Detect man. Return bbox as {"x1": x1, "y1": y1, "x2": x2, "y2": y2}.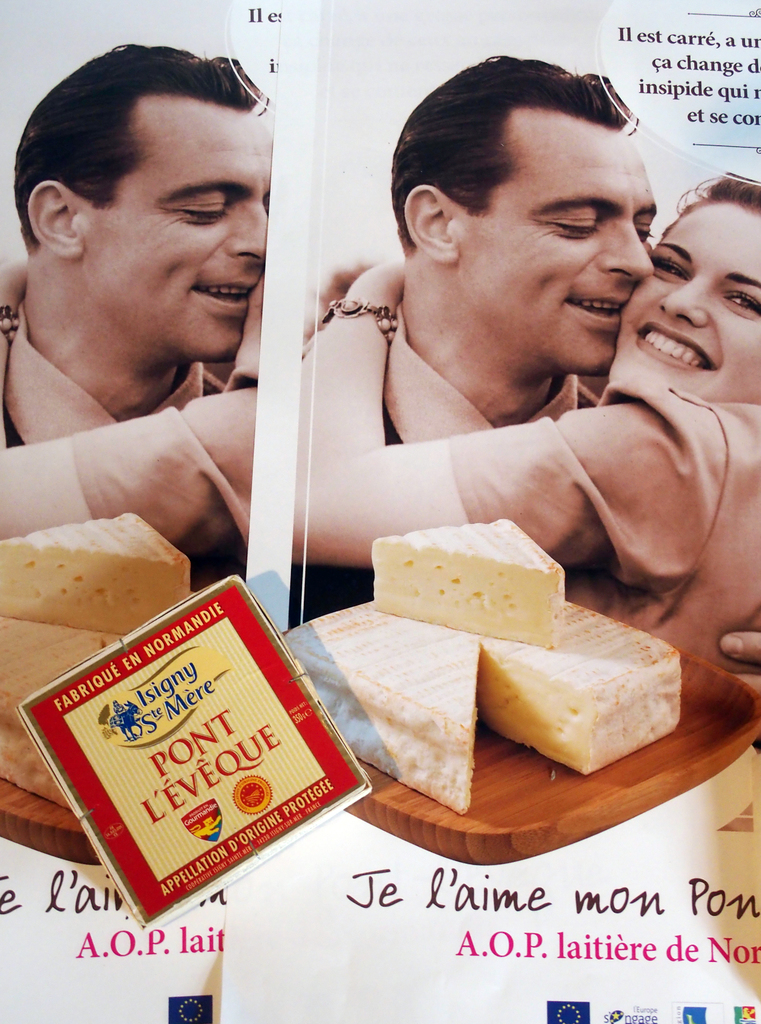
{"x1": 0, "y1": 40, "x2": 278, "y2": 452}.
